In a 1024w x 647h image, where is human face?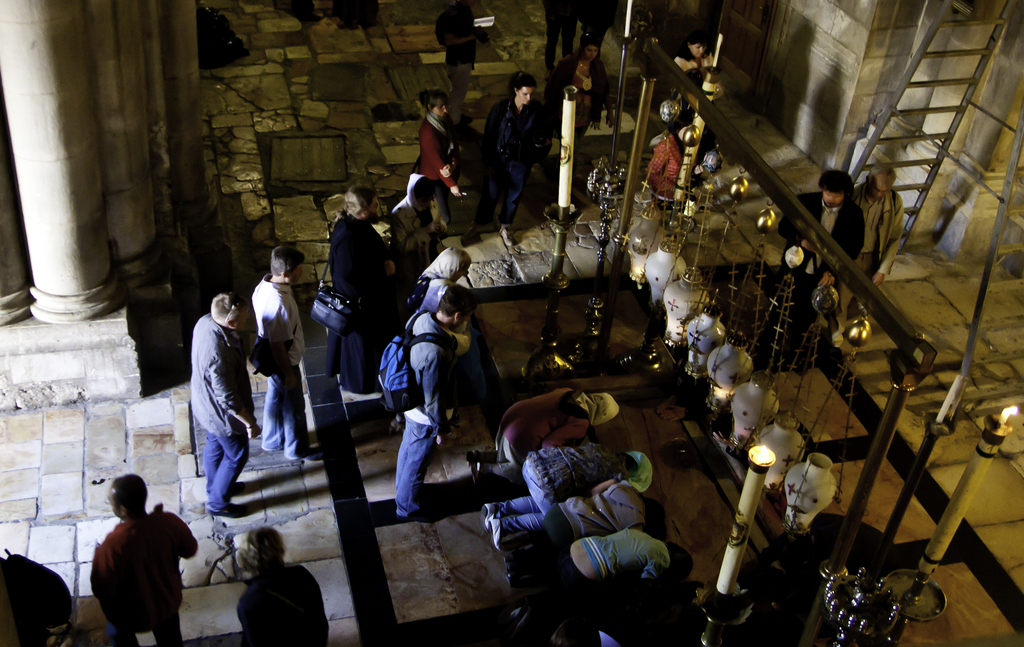
{"x1": 871, "y1": 182, "x2": 891, "y2": 202}.
